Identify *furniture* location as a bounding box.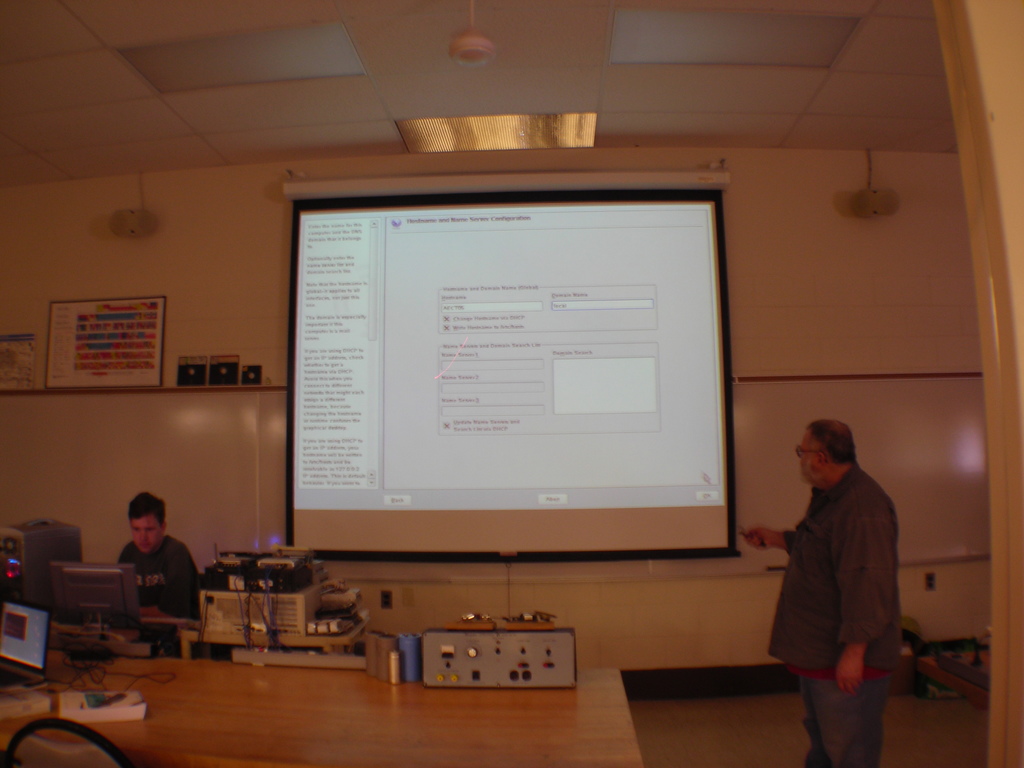
region(177, 620, 367, 662).
